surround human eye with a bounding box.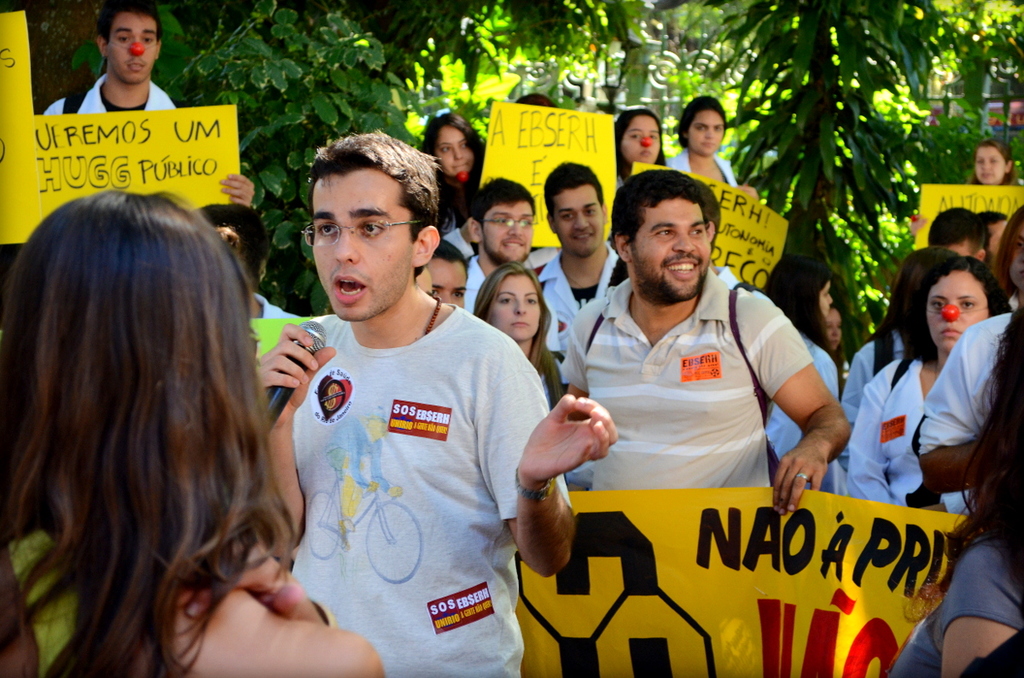
l=496, t=294, r=515, b=304.
